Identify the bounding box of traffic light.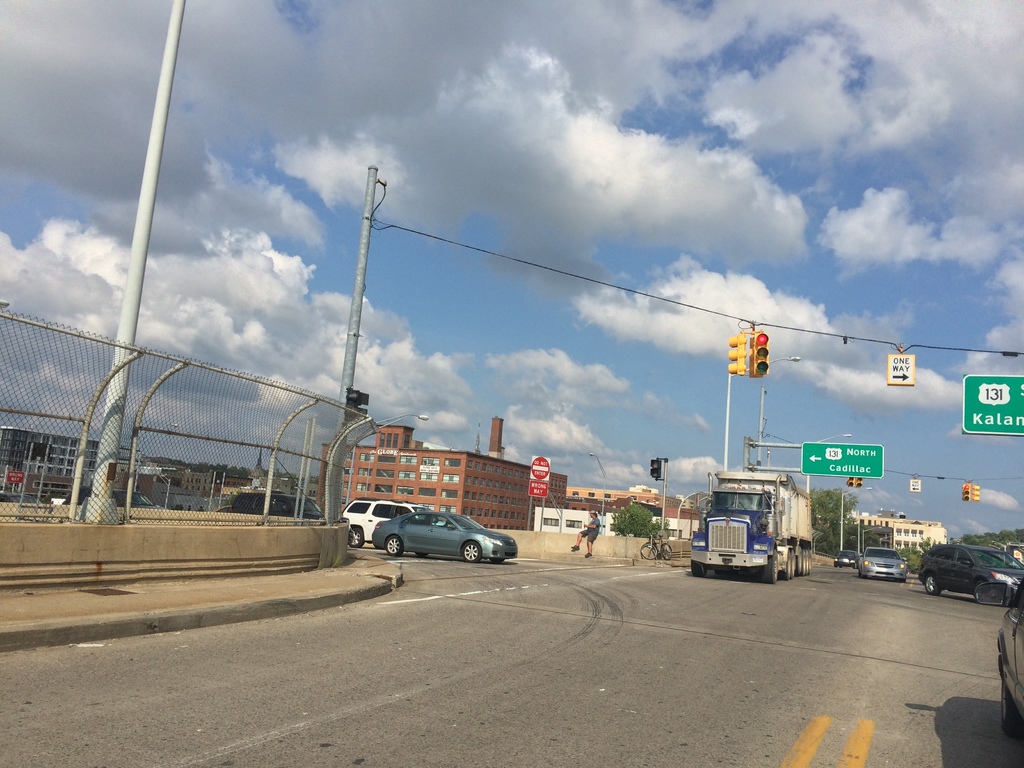
locate(342, 388, 372, 426).
